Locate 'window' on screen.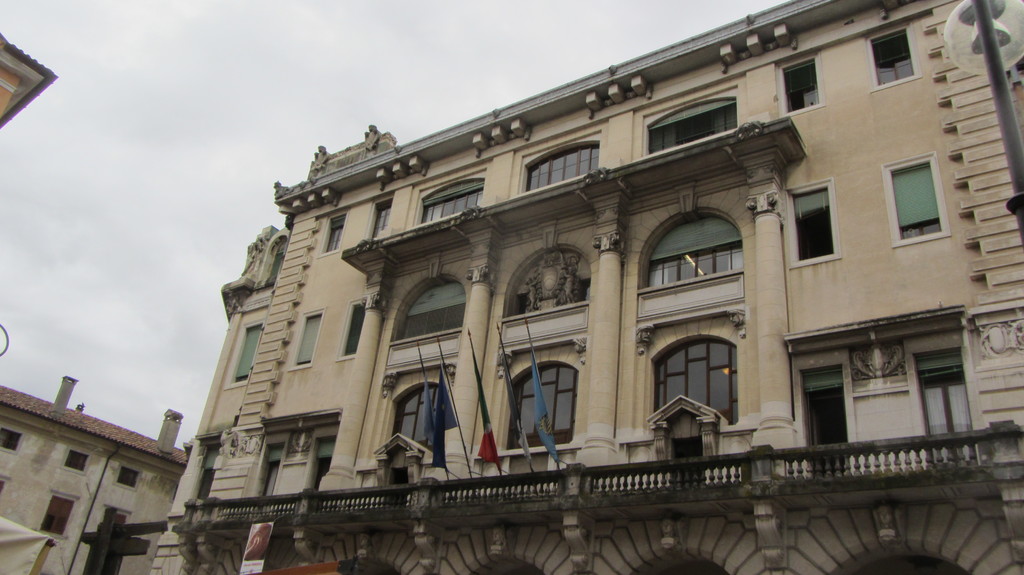
On screen at [x1=252, y1=436, x2=291, y2=500].
